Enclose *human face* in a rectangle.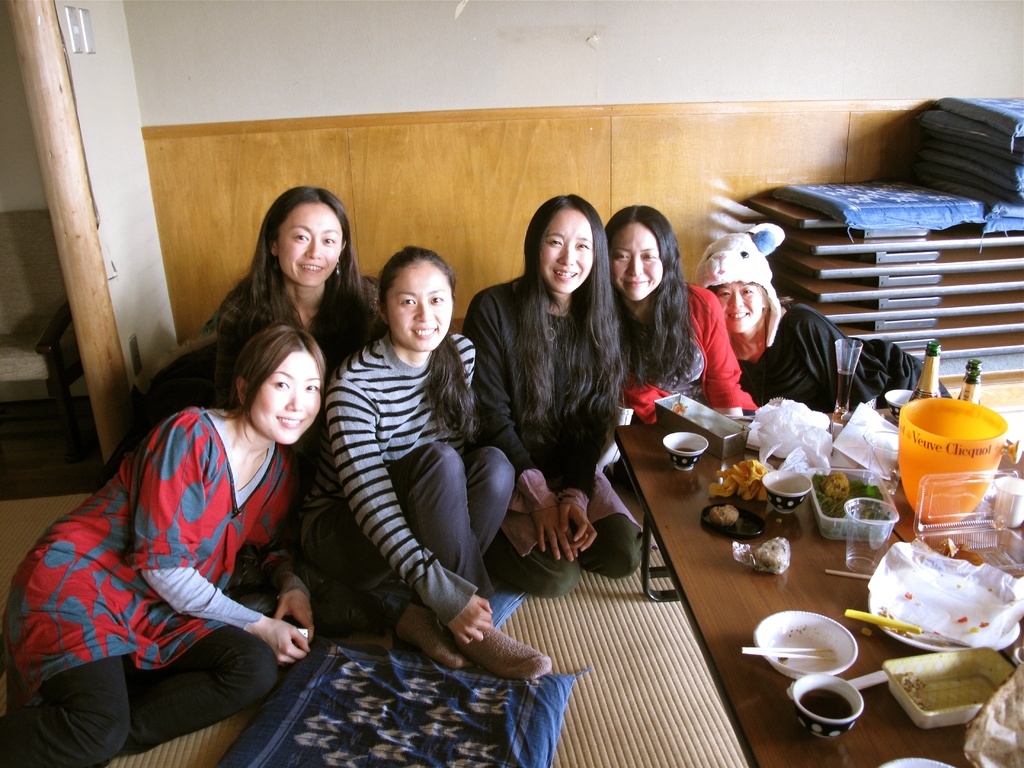
<box>388,262,451,353</box>.
